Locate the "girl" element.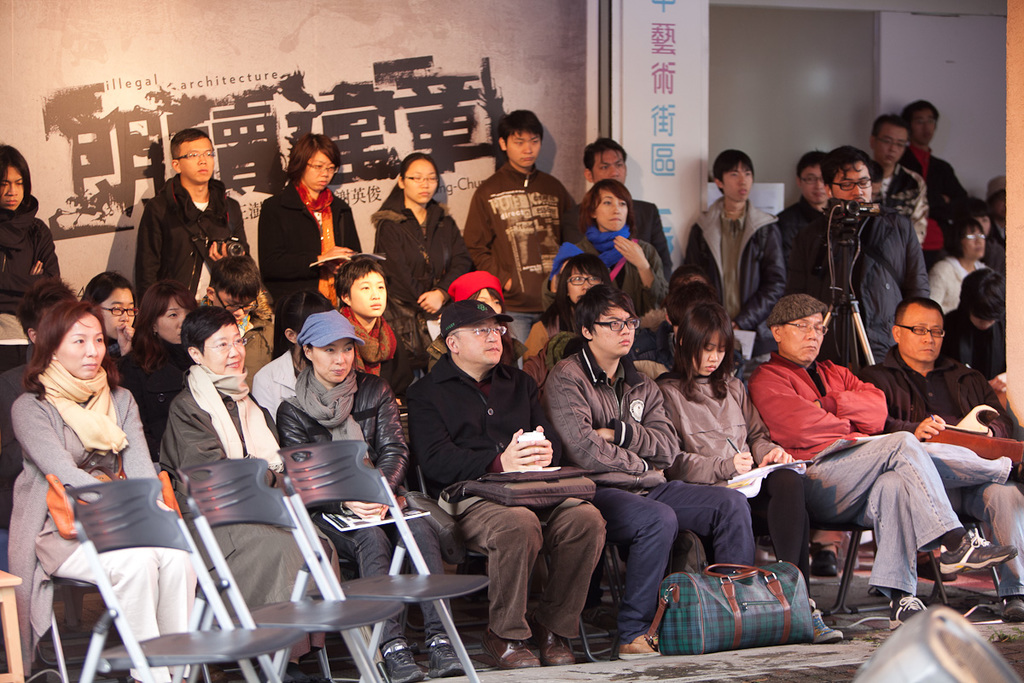
Element bbox: [x1=133, y1=293, x2=189, y2=454].
